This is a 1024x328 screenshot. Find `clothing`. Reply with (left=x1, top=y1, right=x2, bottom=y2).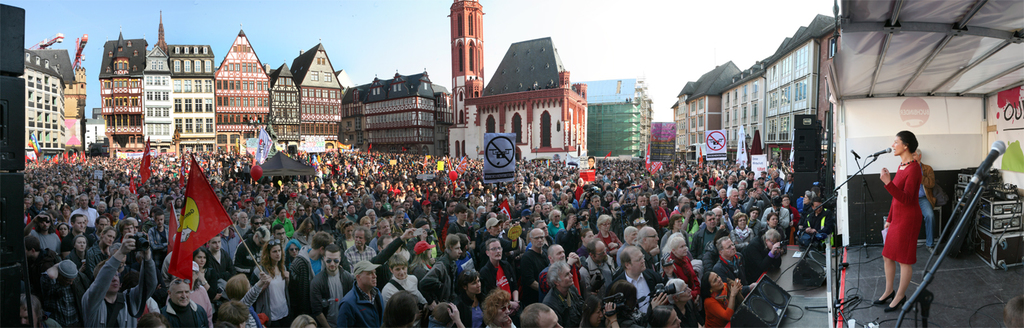
(left=202, top=247, right=228, bottom=280).
